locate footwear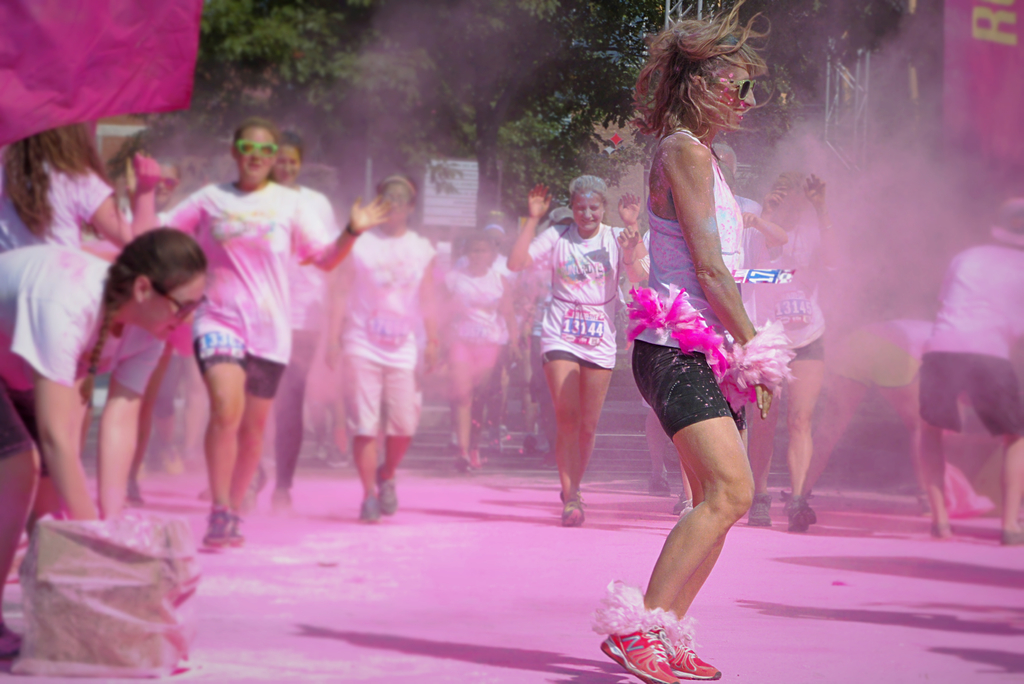
box(379, 472, 396, 514)
